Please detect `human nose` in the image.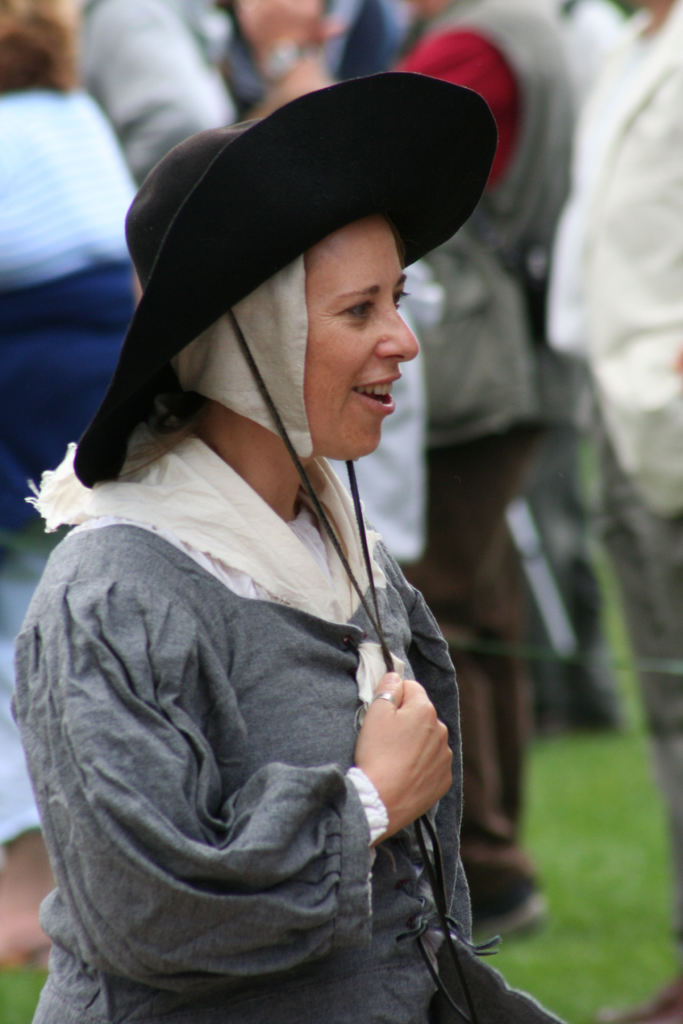
x1=379 y1=300 x2=422 y2=359.
